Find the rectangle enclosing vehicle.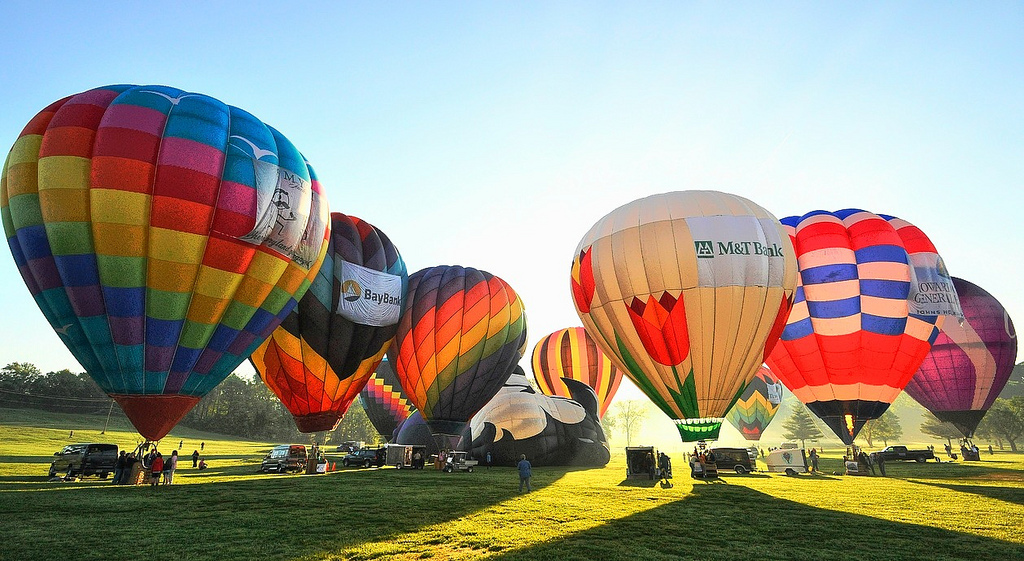
<bbox>265, 445, 305, 479</bbox>.
